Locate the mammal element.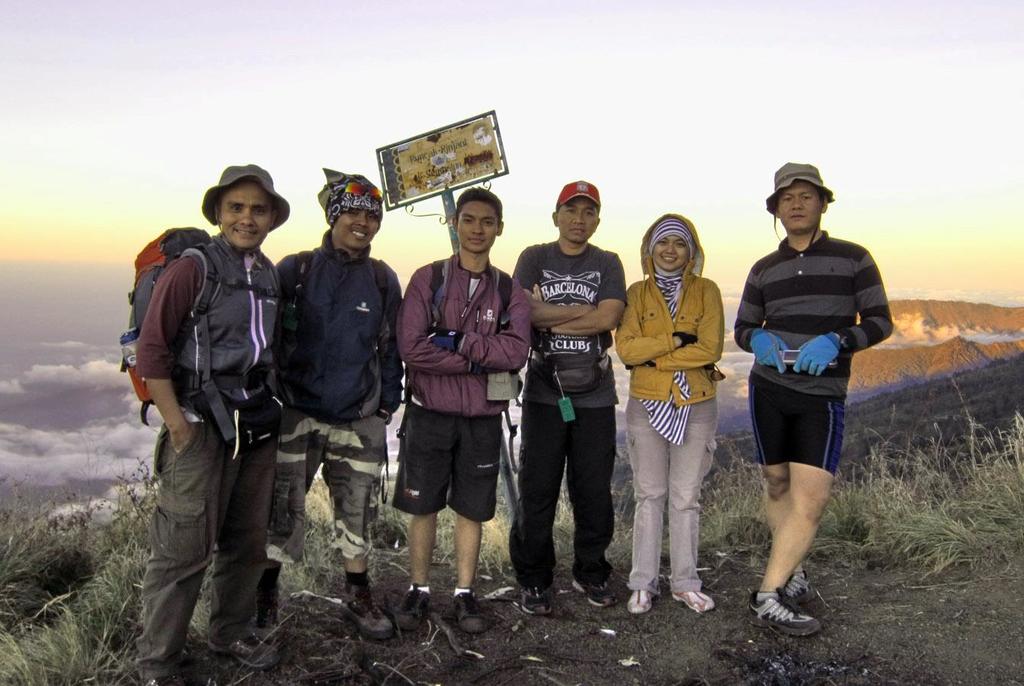
Element bbox: Rect(736, 162, 894, 638).
